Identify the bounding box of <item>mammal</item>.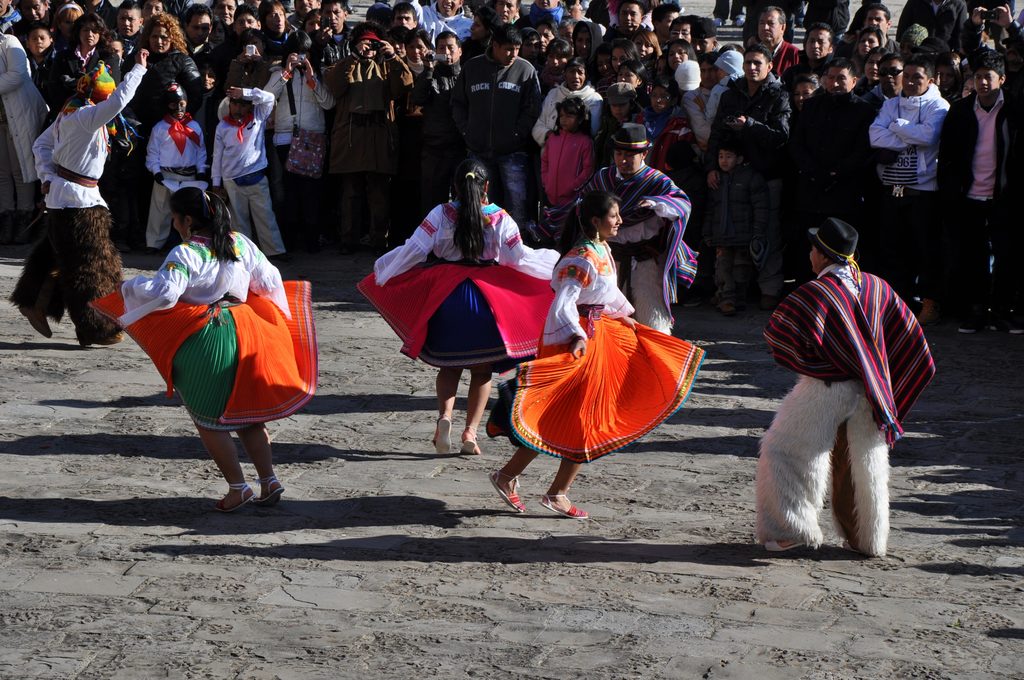
crop(90, 191, 320, 518).
